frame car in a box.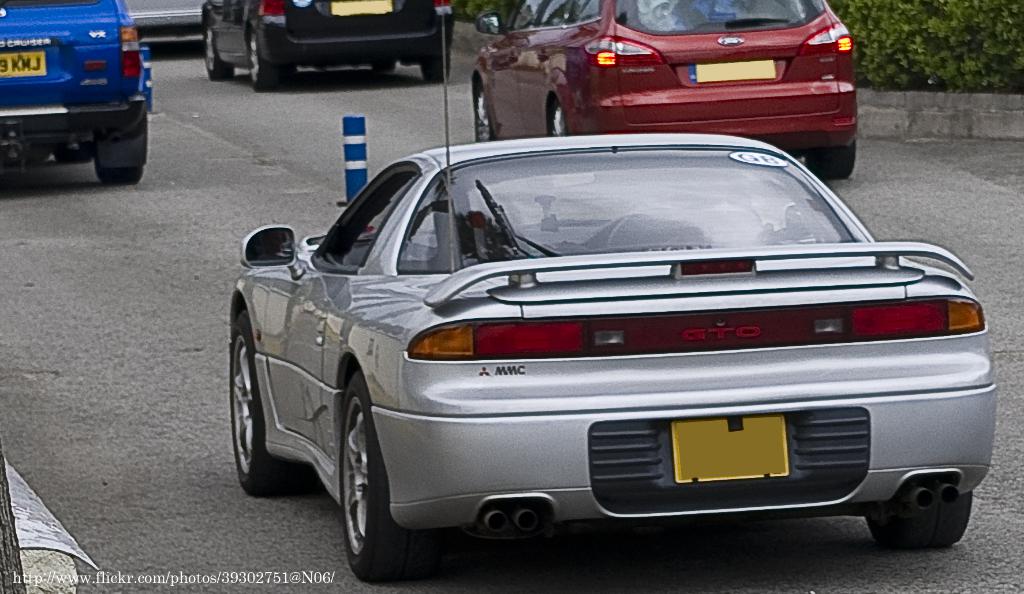
bbox(224, 128, 998, 582).
